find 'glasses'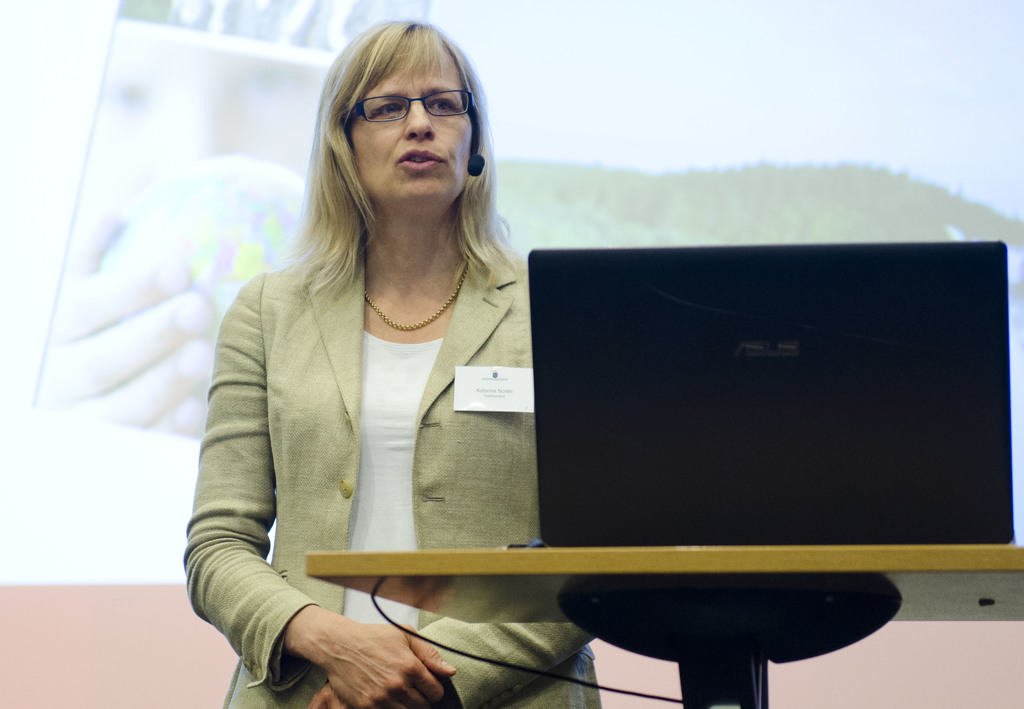
select_region(345, 88, 472, 129)
